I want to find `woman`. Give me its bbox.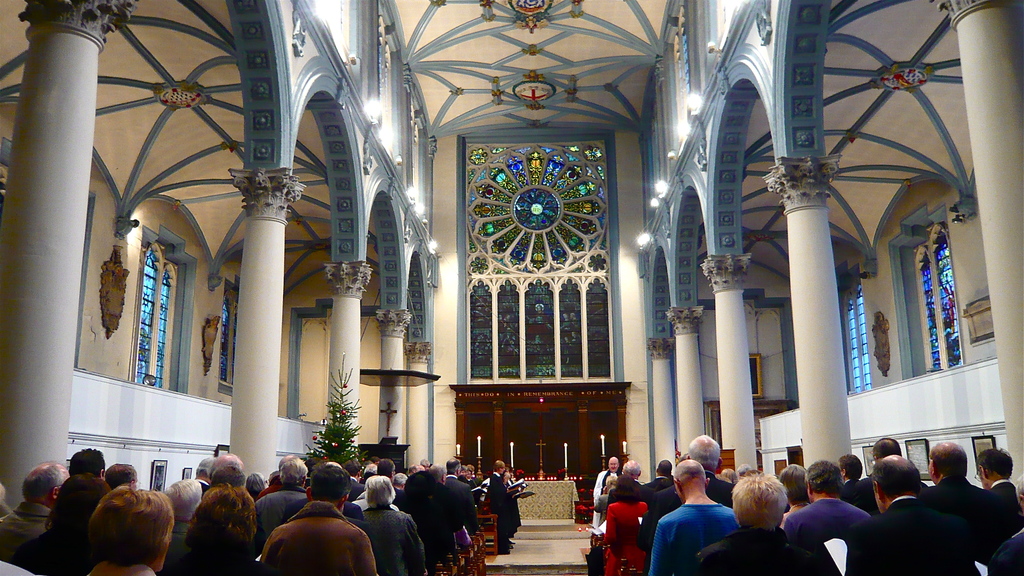
<bbox>692, 473, 825, 575</bbox>.
